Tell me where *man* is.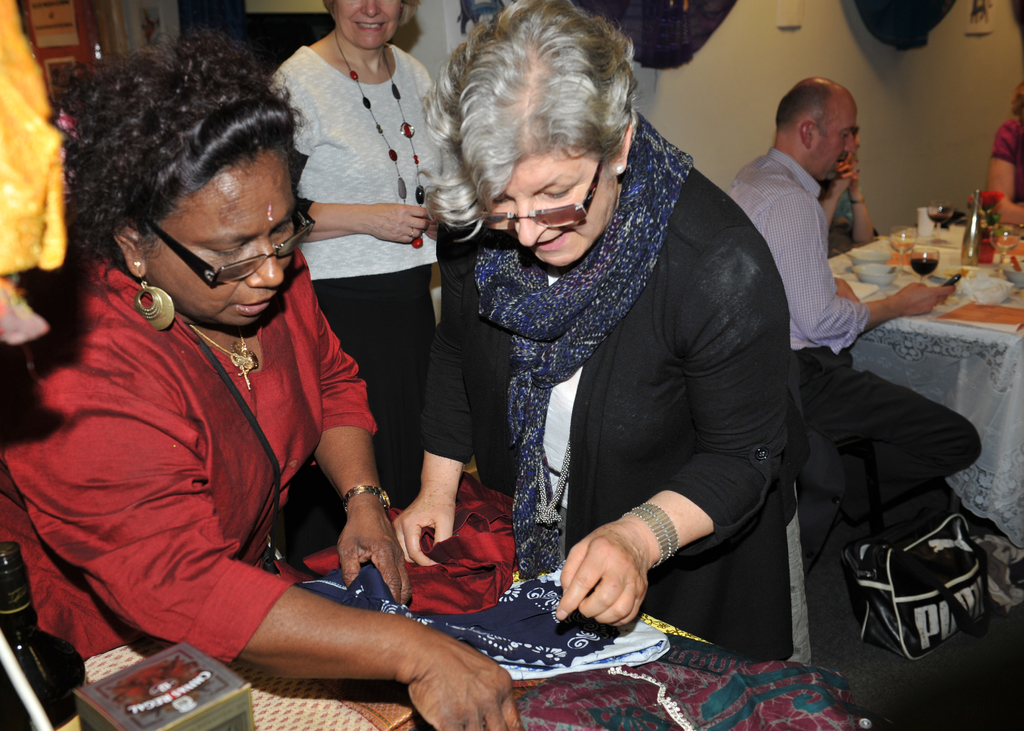
*man* is at x1=711 y1=76 x2=988 y2=566.
